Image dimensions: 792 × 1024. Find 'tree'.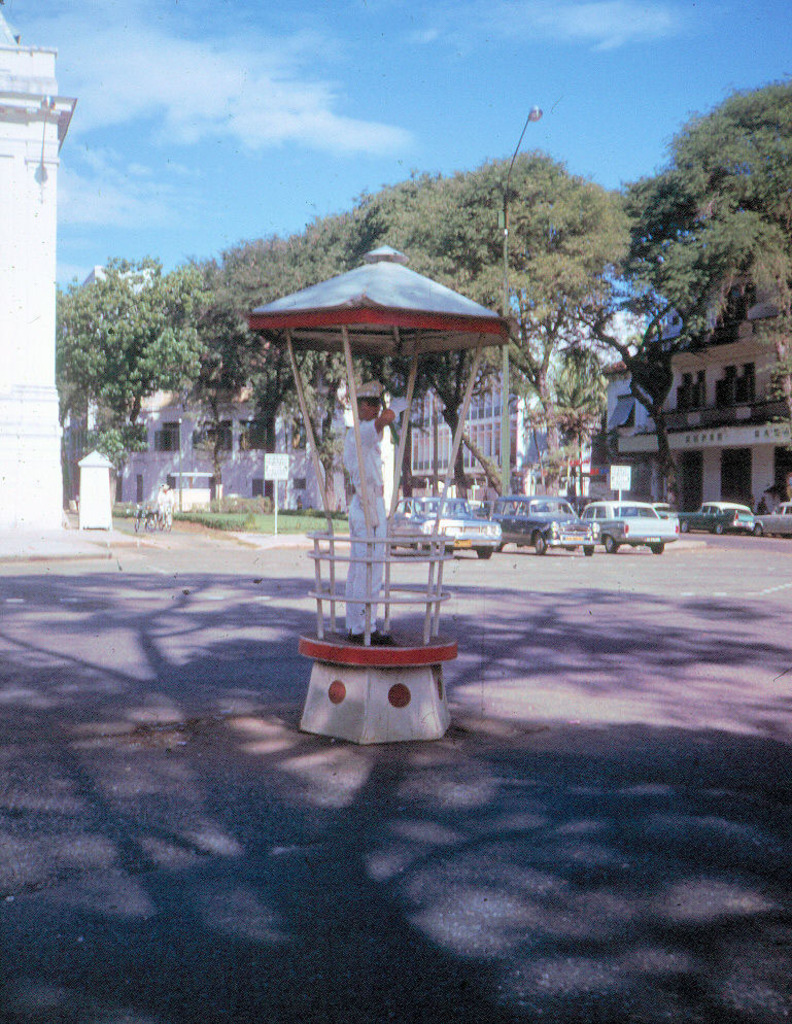
(292, 157, 462, 511).
